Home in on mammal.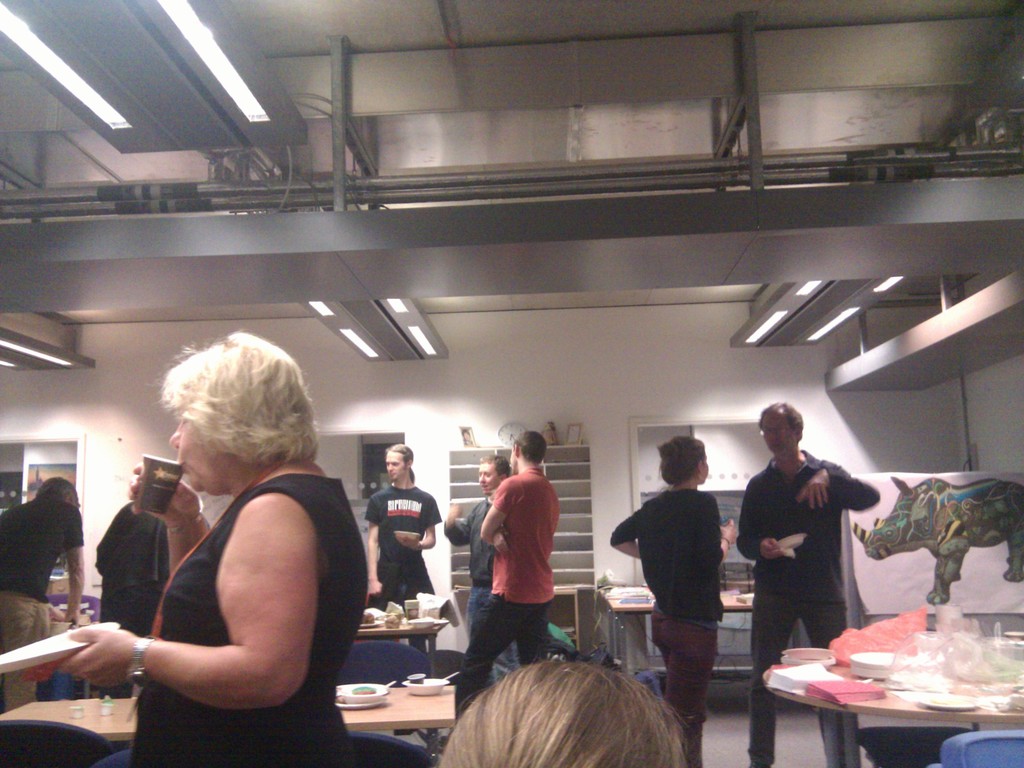
Homed in at (left=67, top=369, right=362, bottom=755).
